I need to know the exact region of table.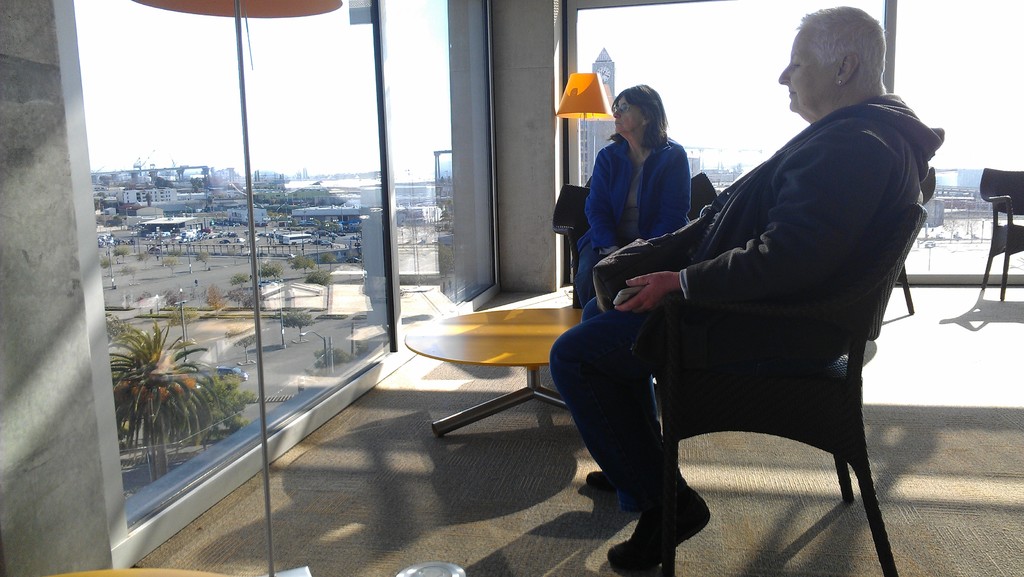
Region: 397/305/589/442.
